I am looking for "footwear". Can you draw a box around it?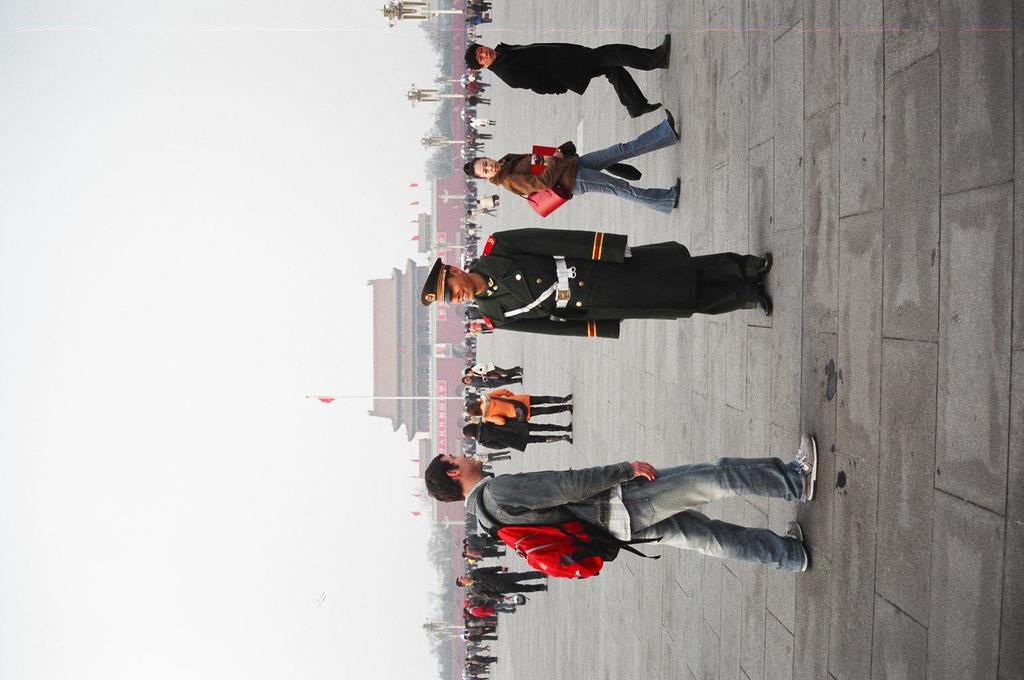
Sure, the bounding box is select_region(542, 586, 547, 591).
